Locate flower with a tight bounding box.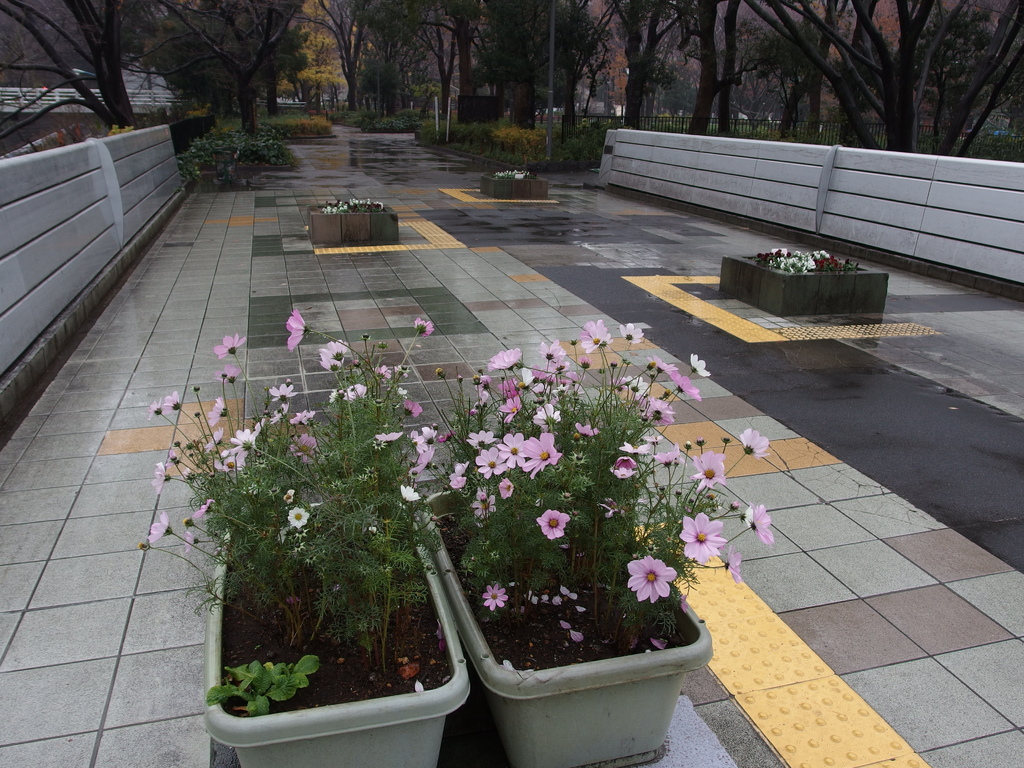
678 511 726 563.
